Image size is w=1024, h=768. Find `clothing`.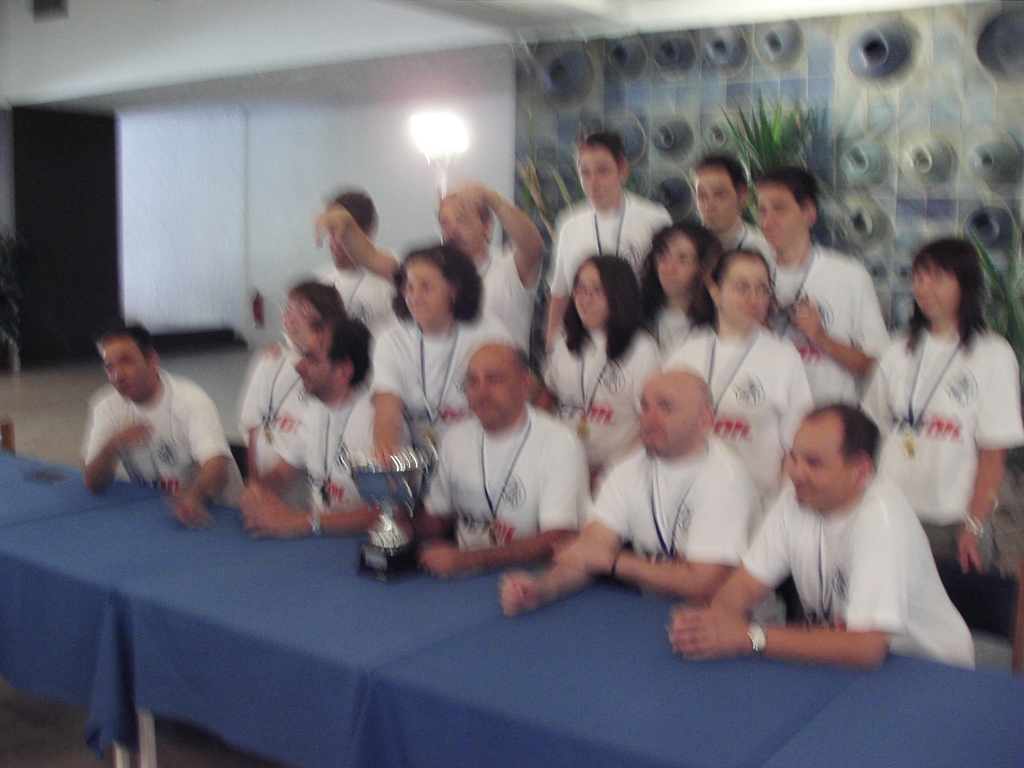
l=536, t=324, r=659, b=478.
